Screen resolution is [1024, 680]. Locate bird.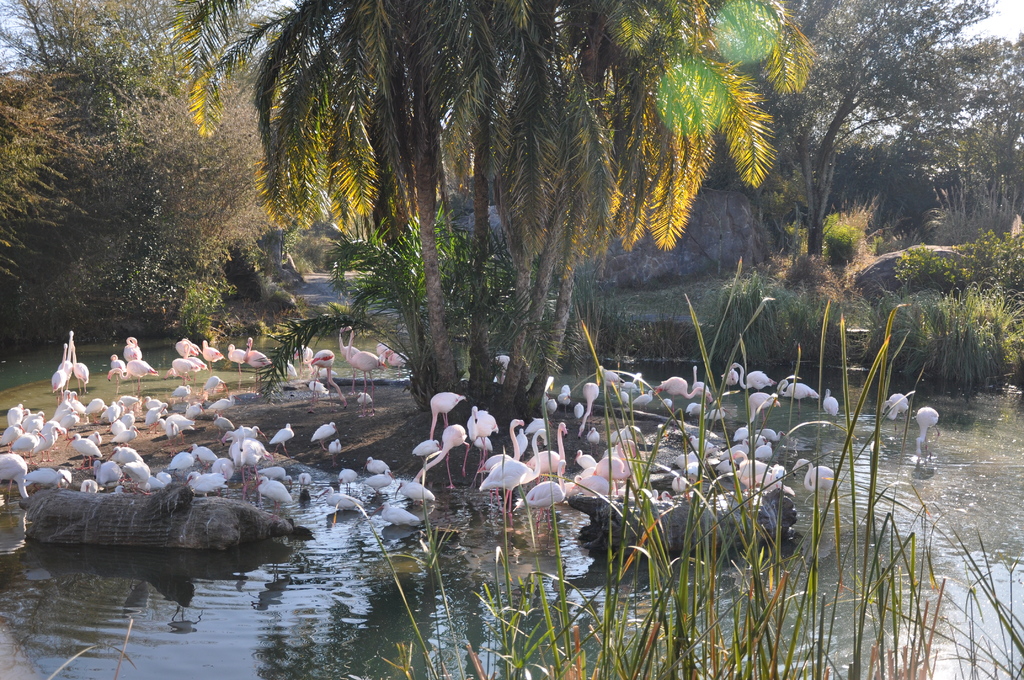
bbox(425, 385, 470, 450).
